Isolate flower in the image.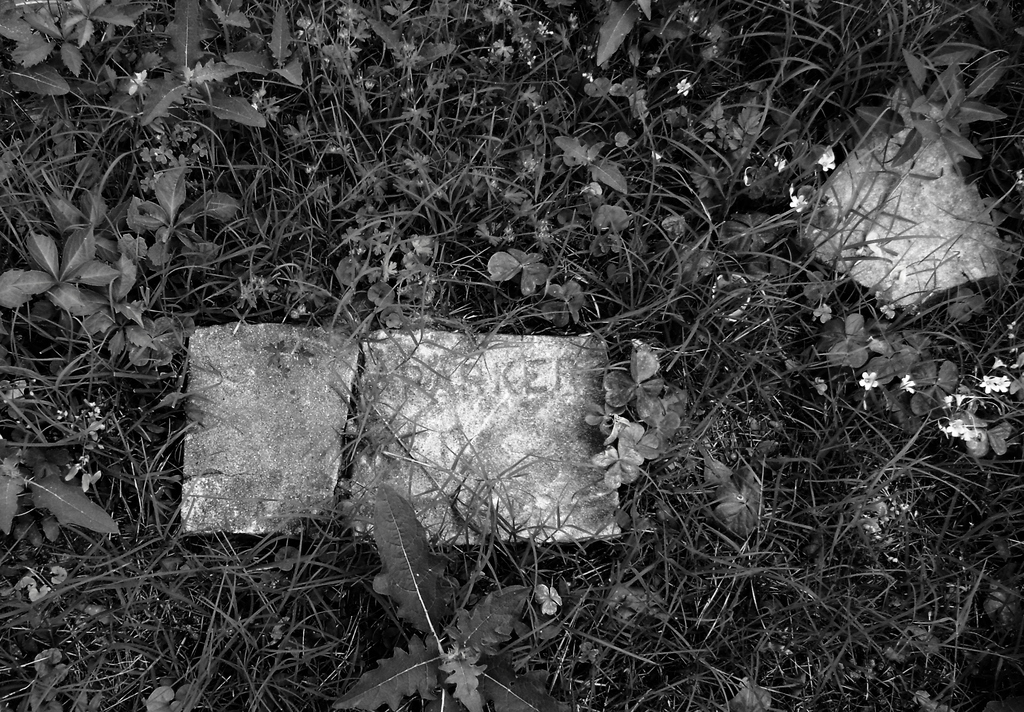
Isolated region: [left=815, top=146, right=840, bottom=175].
